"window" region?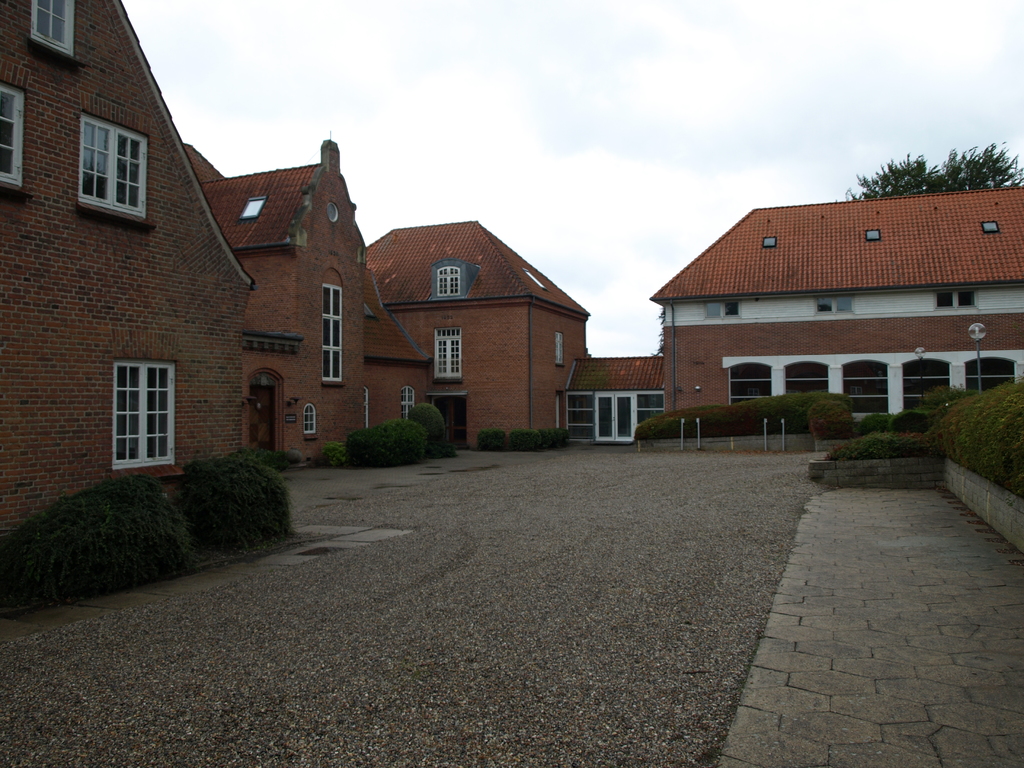
110 362 180 478
